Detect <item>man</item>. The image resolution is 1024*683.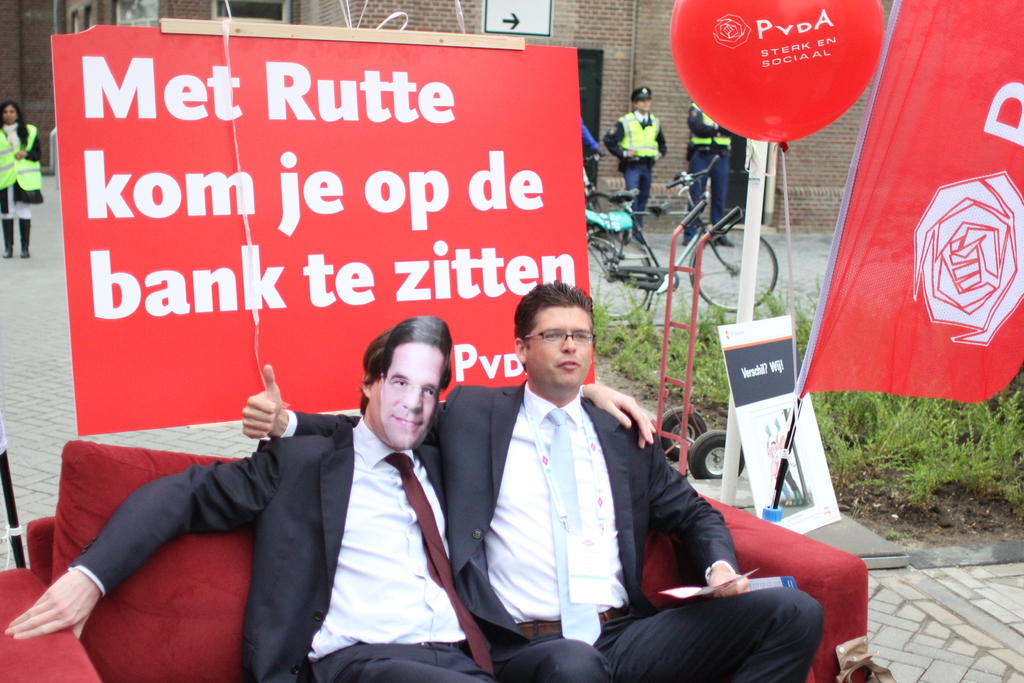
676,95,737,248.
